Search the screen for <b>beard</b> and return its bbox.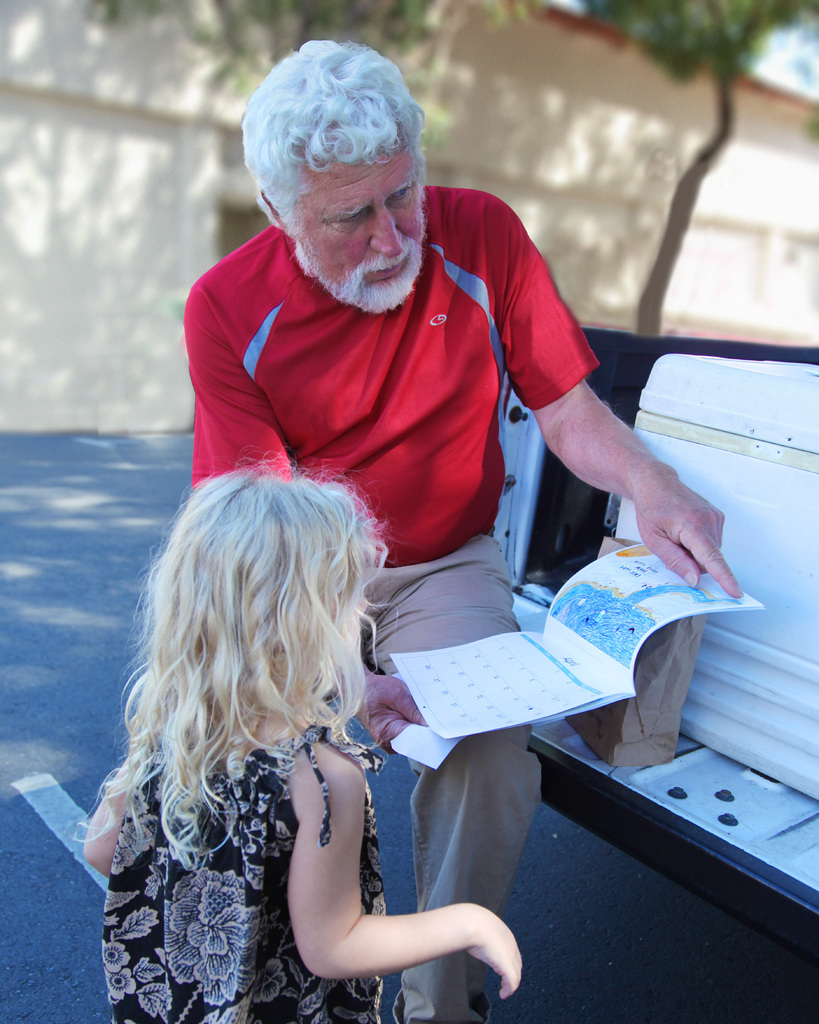
Found: left=292, top=234, right=425, bottom=313.
